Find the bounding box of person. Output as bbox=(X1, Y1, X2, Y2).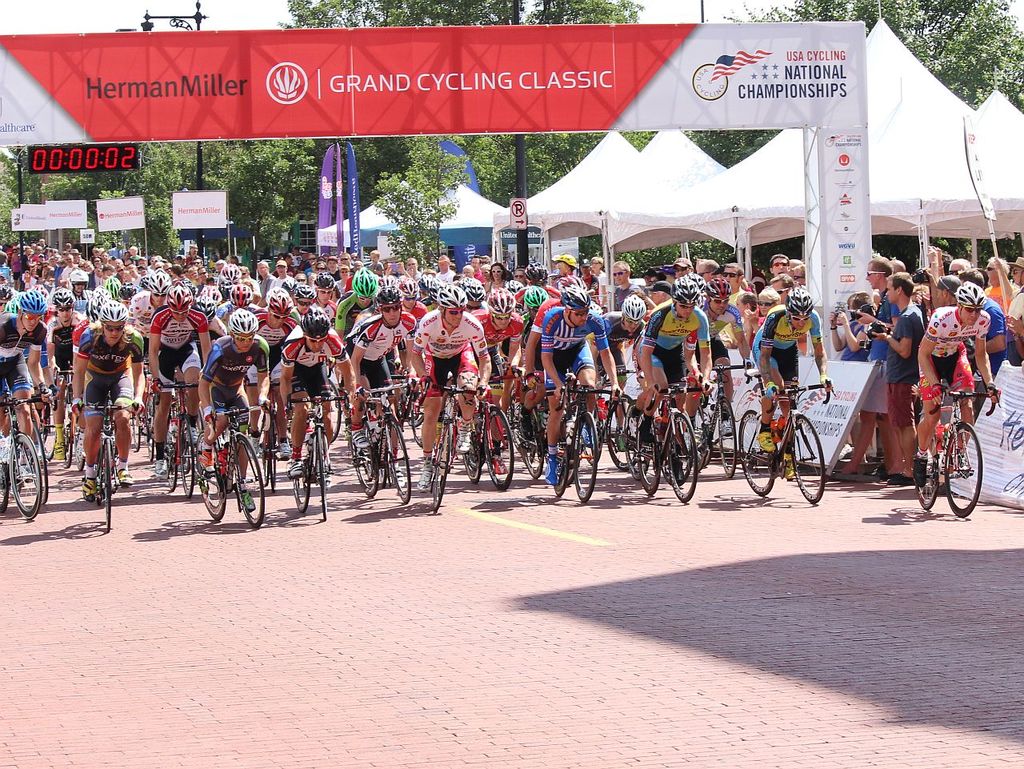
bbox=(686, 282, 758, 443).
